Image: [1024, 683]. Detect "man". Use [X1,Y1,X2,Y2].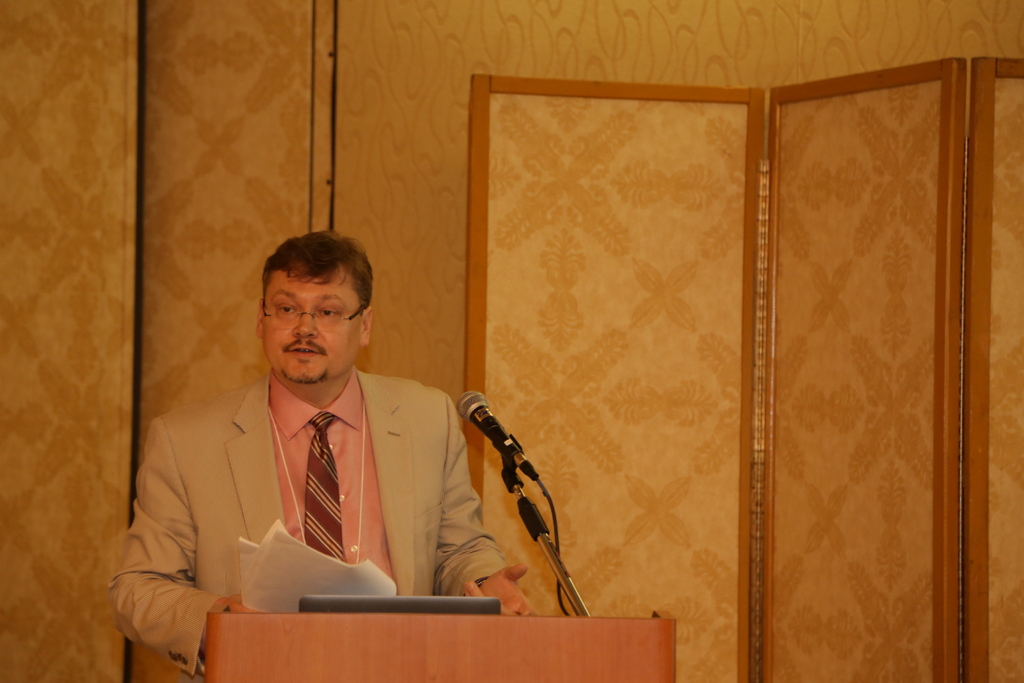
[122,246,531,645].
